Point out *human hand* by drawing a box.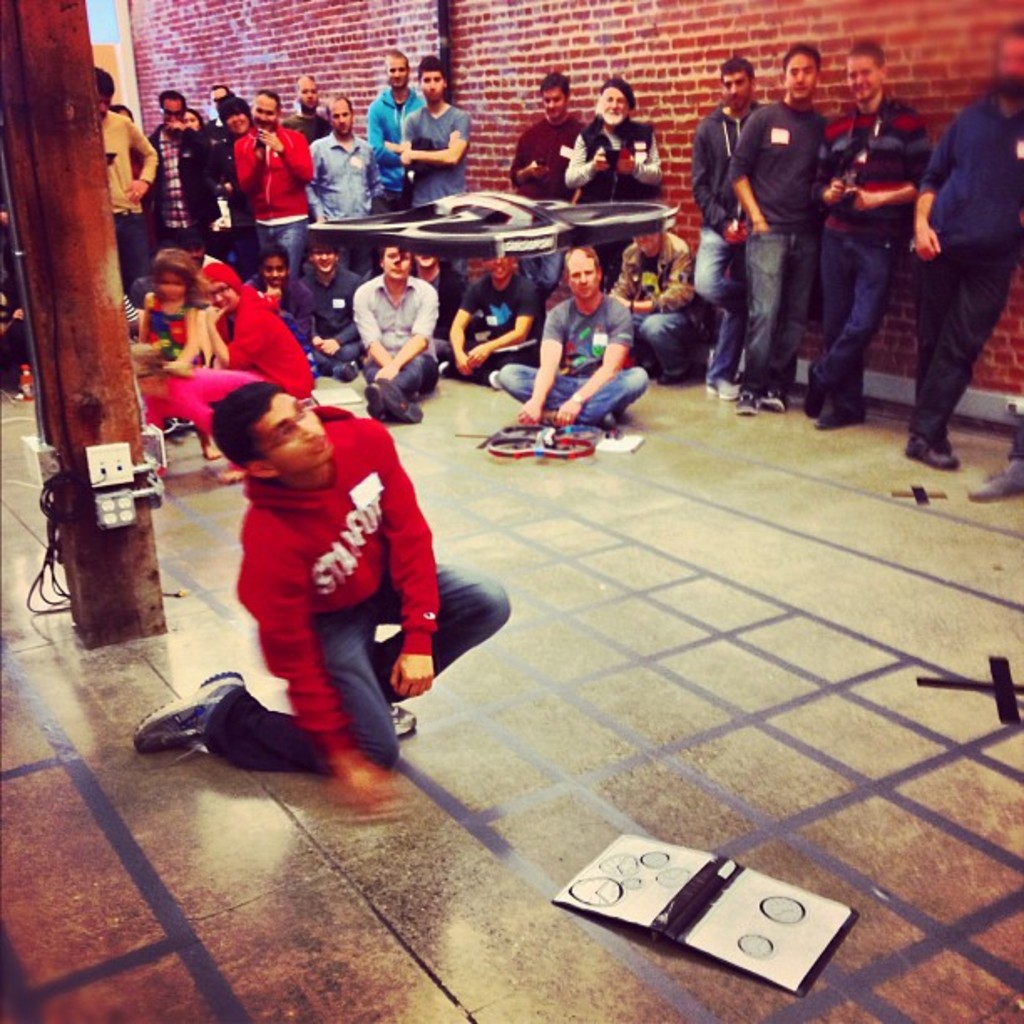
l=823, t=179, r=847, b=204.
